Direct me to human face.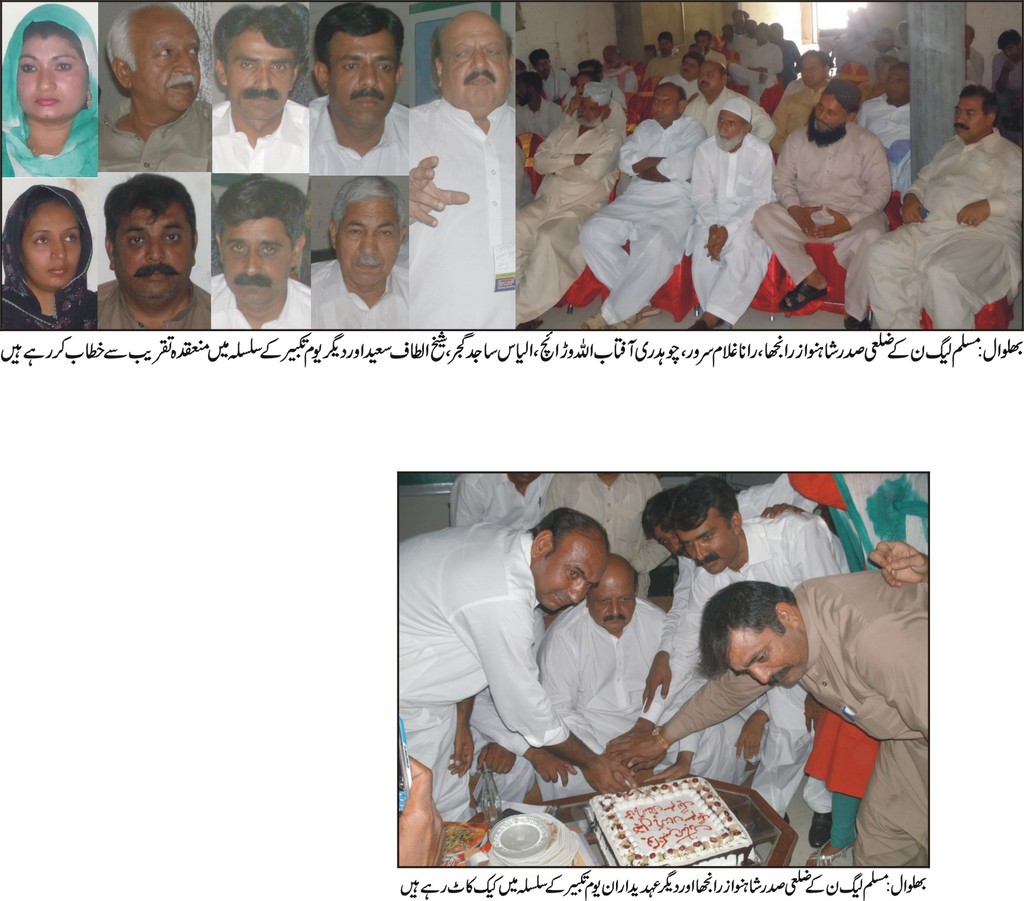
Direction: 697 59 723 95.
